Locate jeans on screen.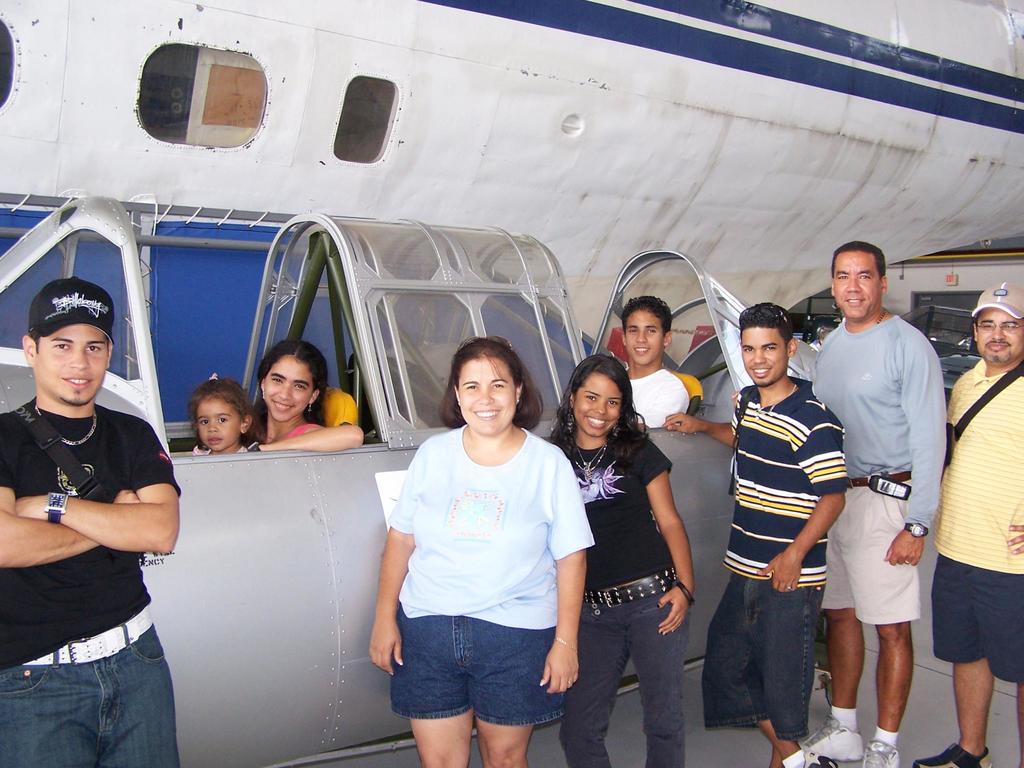
On screen at x1=25, y1=618, x2=178, y2=767.
